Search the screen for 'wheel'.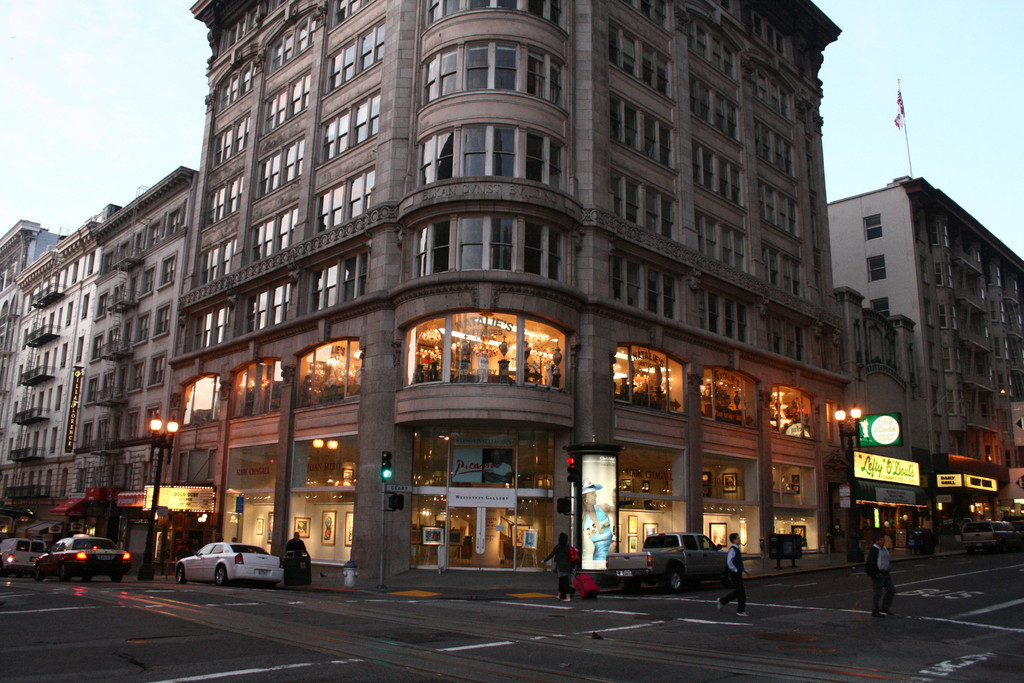
Found at x1=0 y1=567 x2=9 y2=577.
